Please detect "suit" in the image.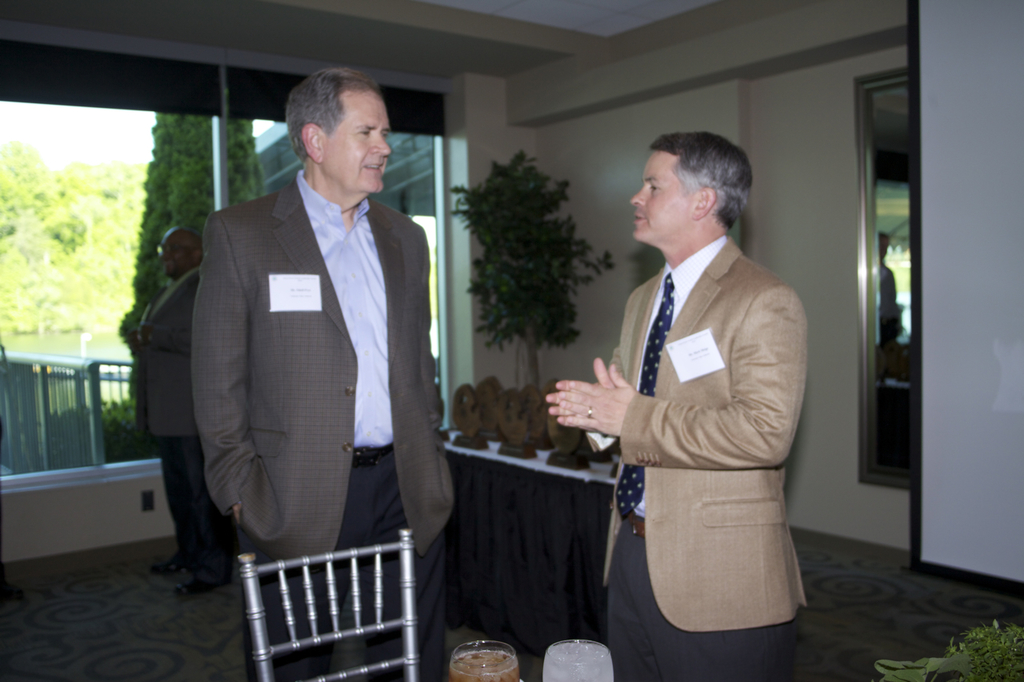
rect(123, 277, 201, 582).
